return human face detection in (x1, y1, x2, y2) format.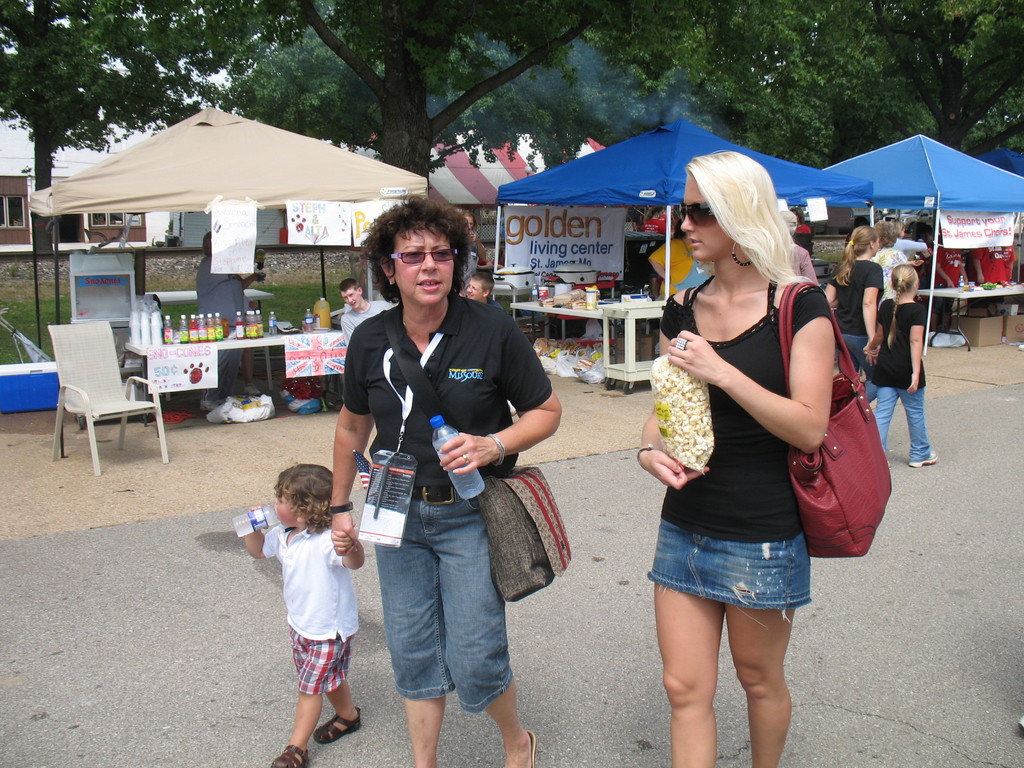
(467, 280, 484, 302).
